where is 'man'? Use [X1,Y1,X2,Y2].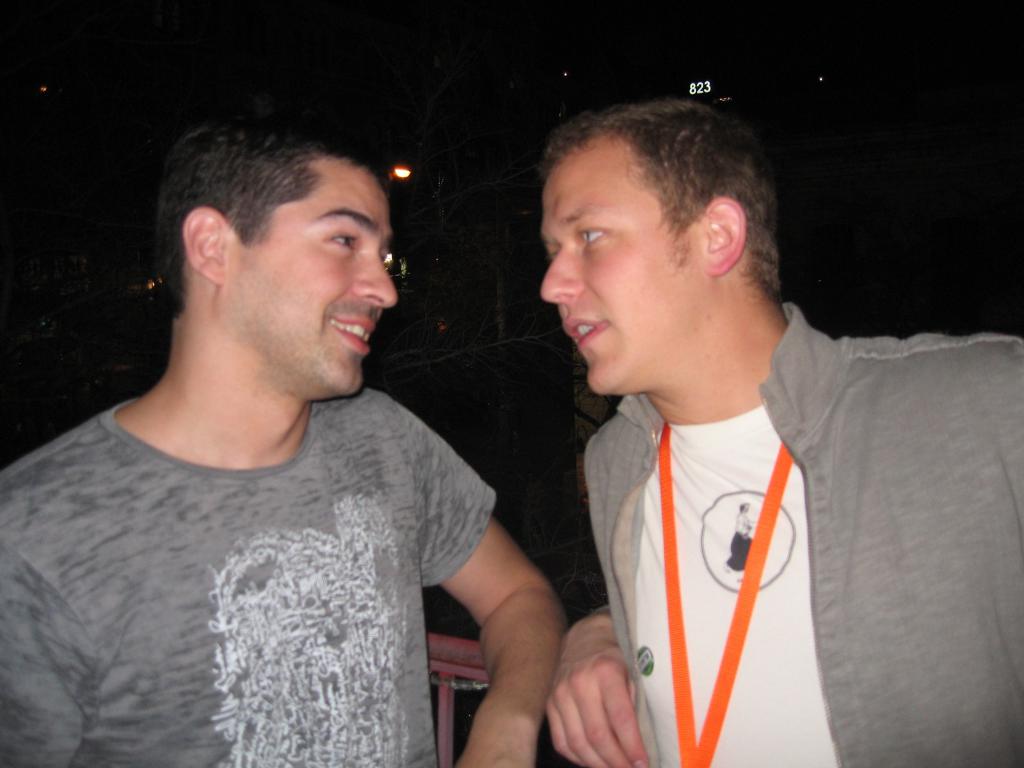
[544,91,1023,767].
